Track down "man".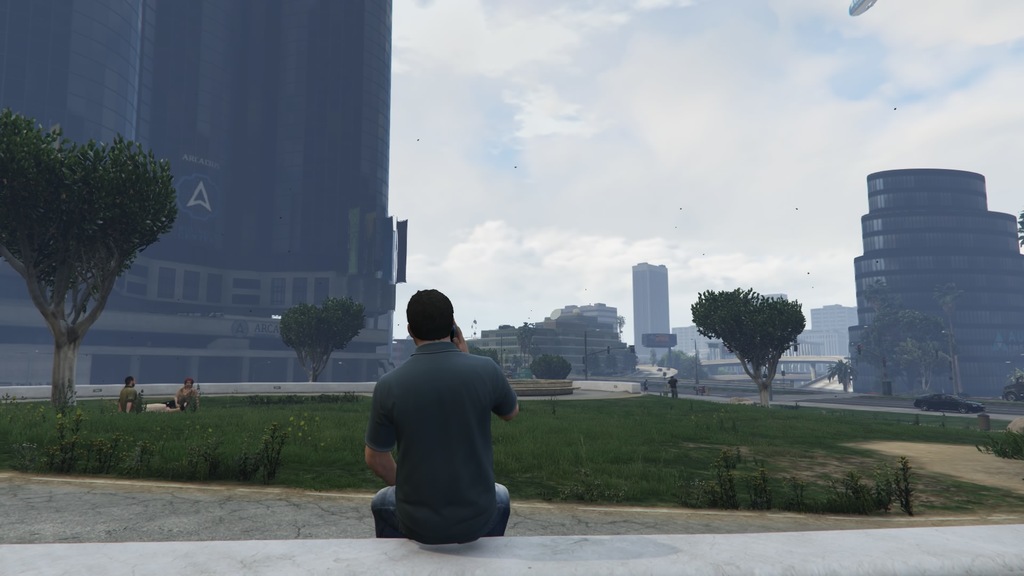
Tracked to (left=364, top=279, right=516, bottom=563).
